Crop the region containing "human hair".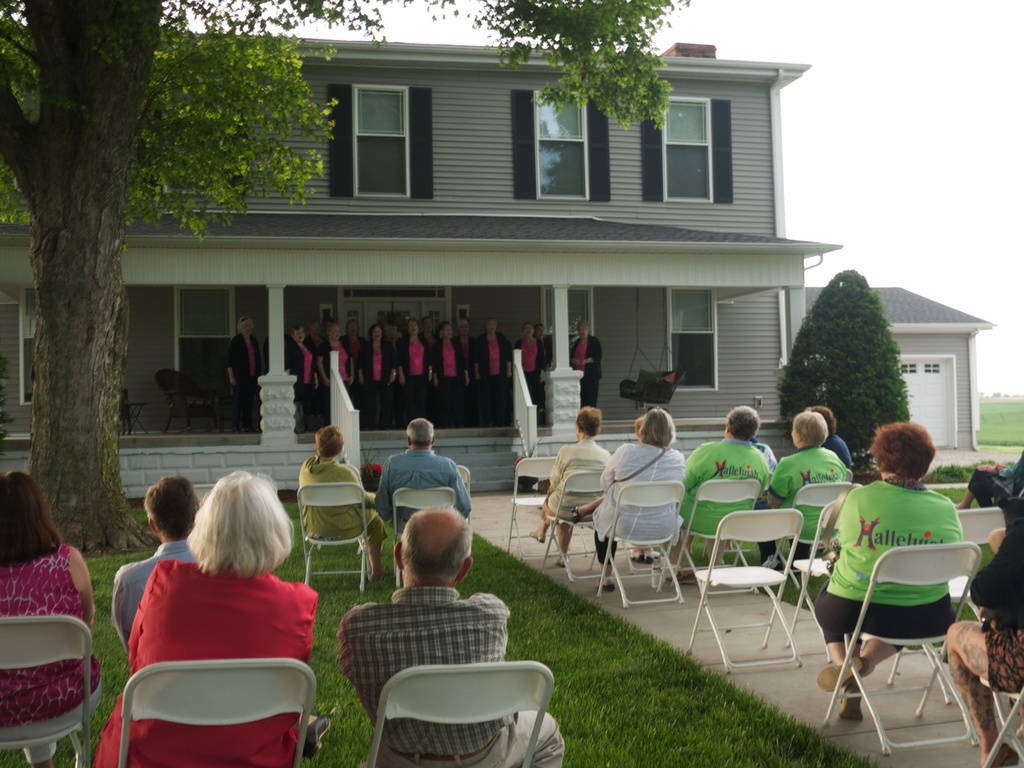
Crop region: [642, 406, 677, 447].
